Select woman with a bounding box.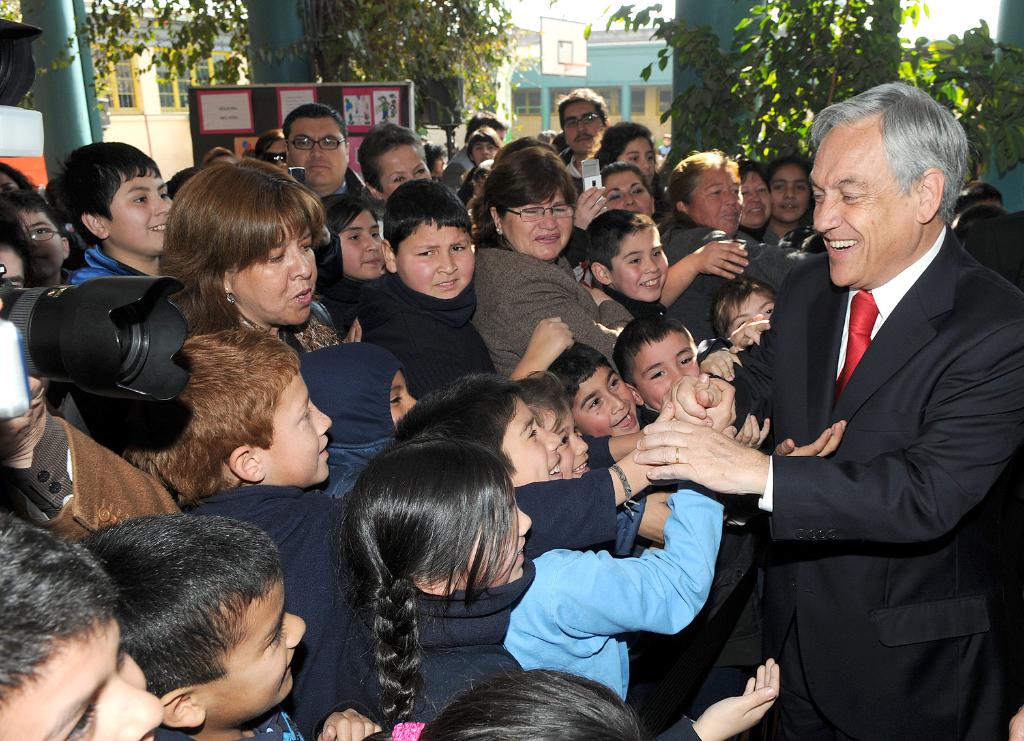
591 119 662 188.
